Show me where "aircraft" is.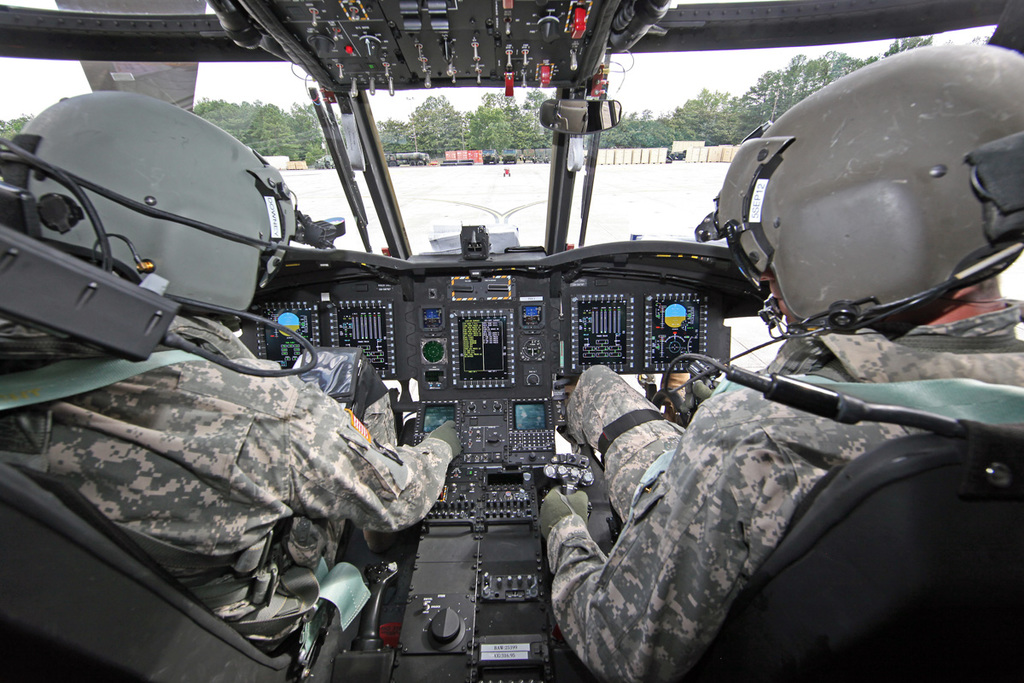
"aircraft" is at [x1=0, y1=0, x2=1023, y2=682].
